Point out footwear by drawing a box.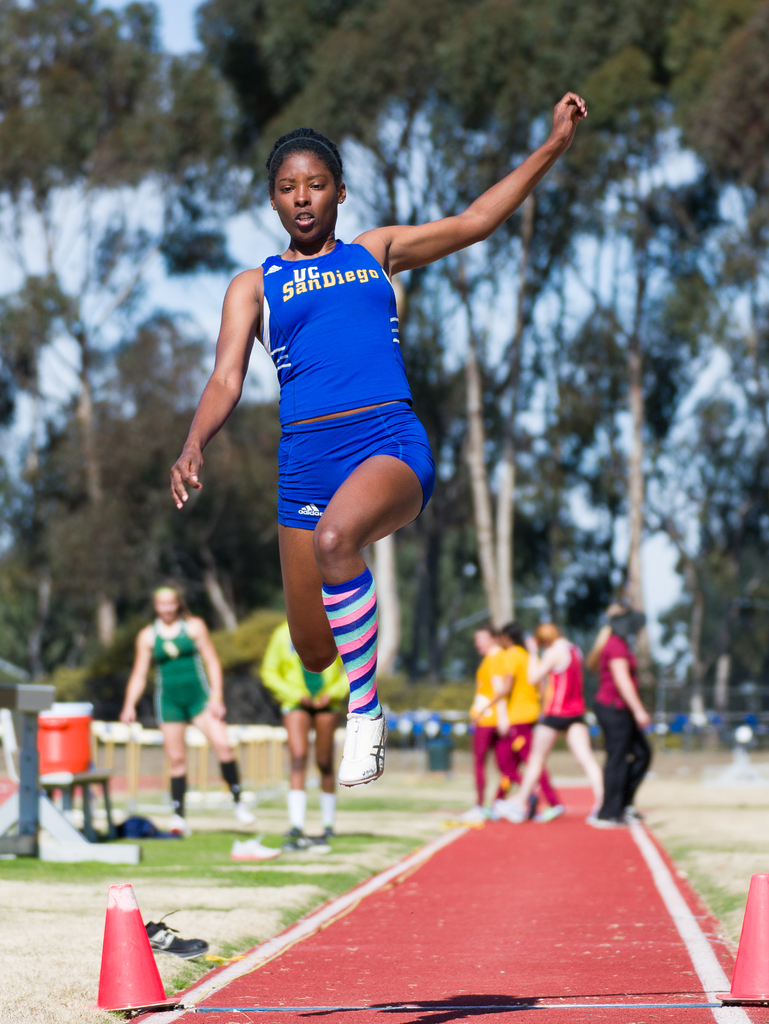
[229,839,288,860].
